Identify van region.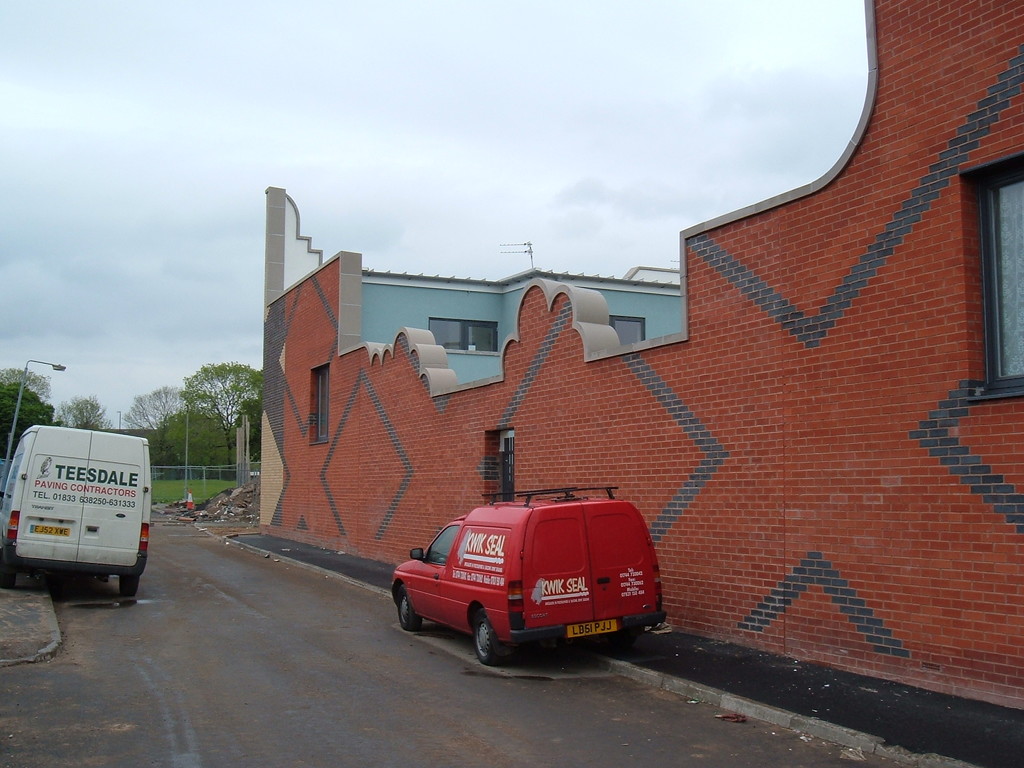
Region: bbox(390, 484, 670, 666).
